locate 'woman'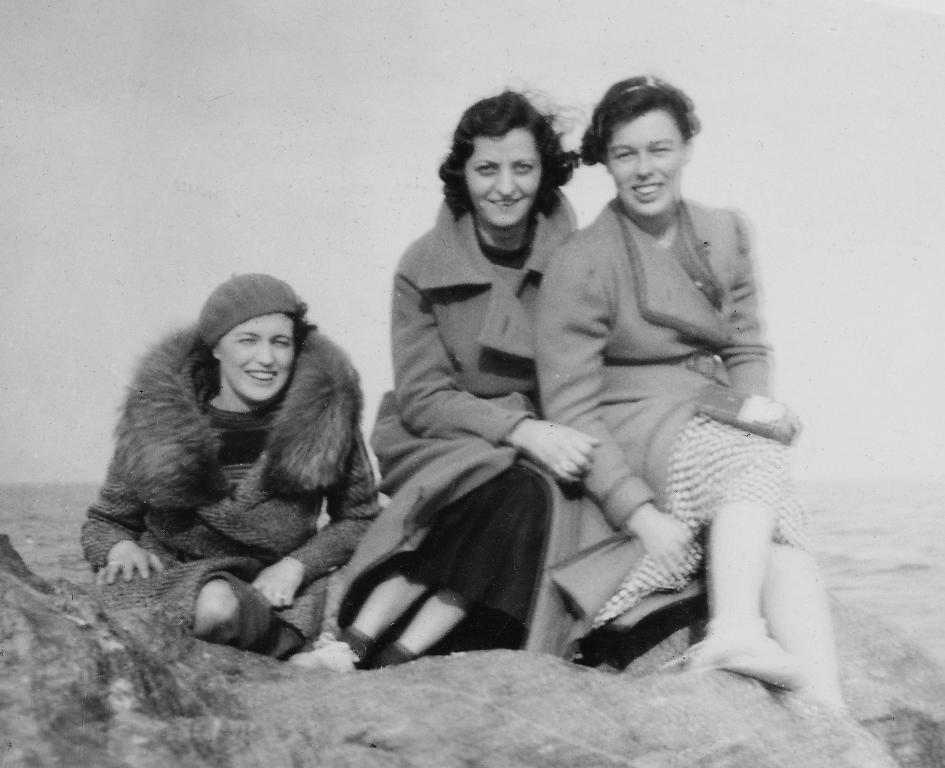
box=[533, 72, 844, 712]
